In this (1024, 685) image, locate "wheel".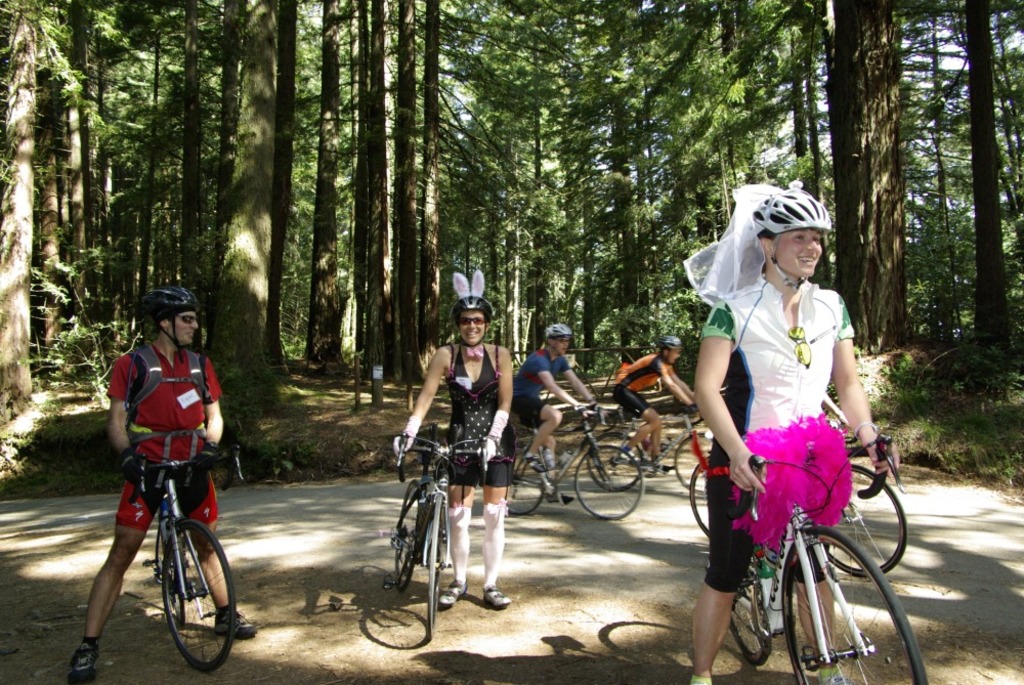
Bounding box: <box>424,491,451,641</box>.
